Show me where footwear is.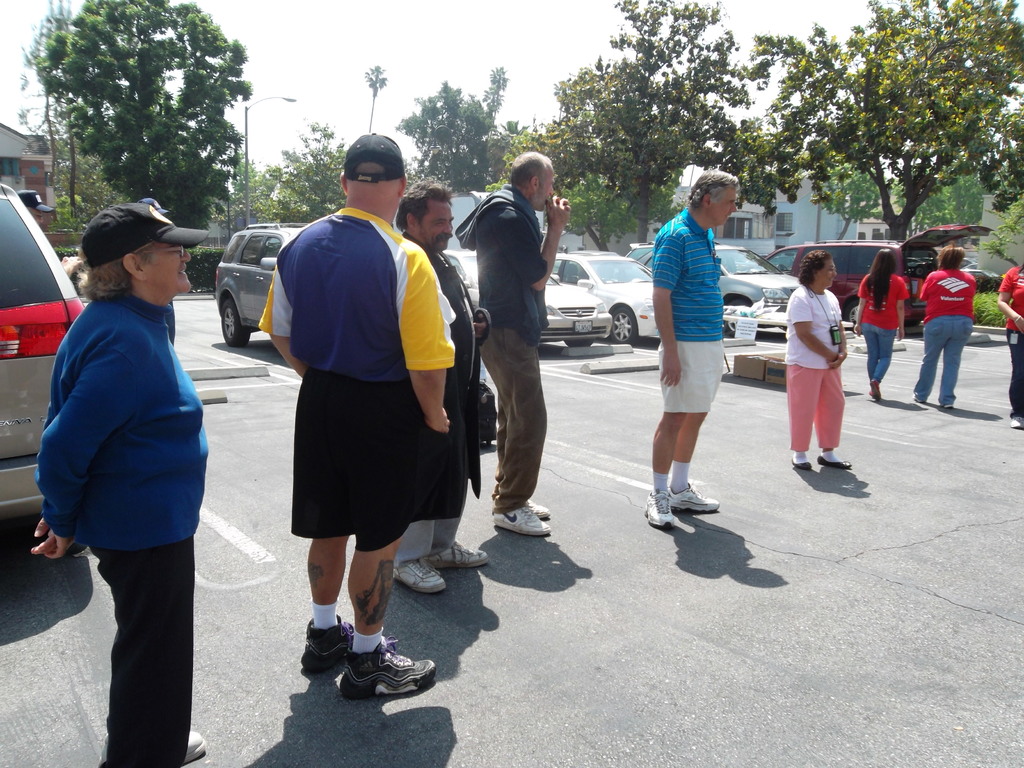
footwear is at 790 455 811 472.
